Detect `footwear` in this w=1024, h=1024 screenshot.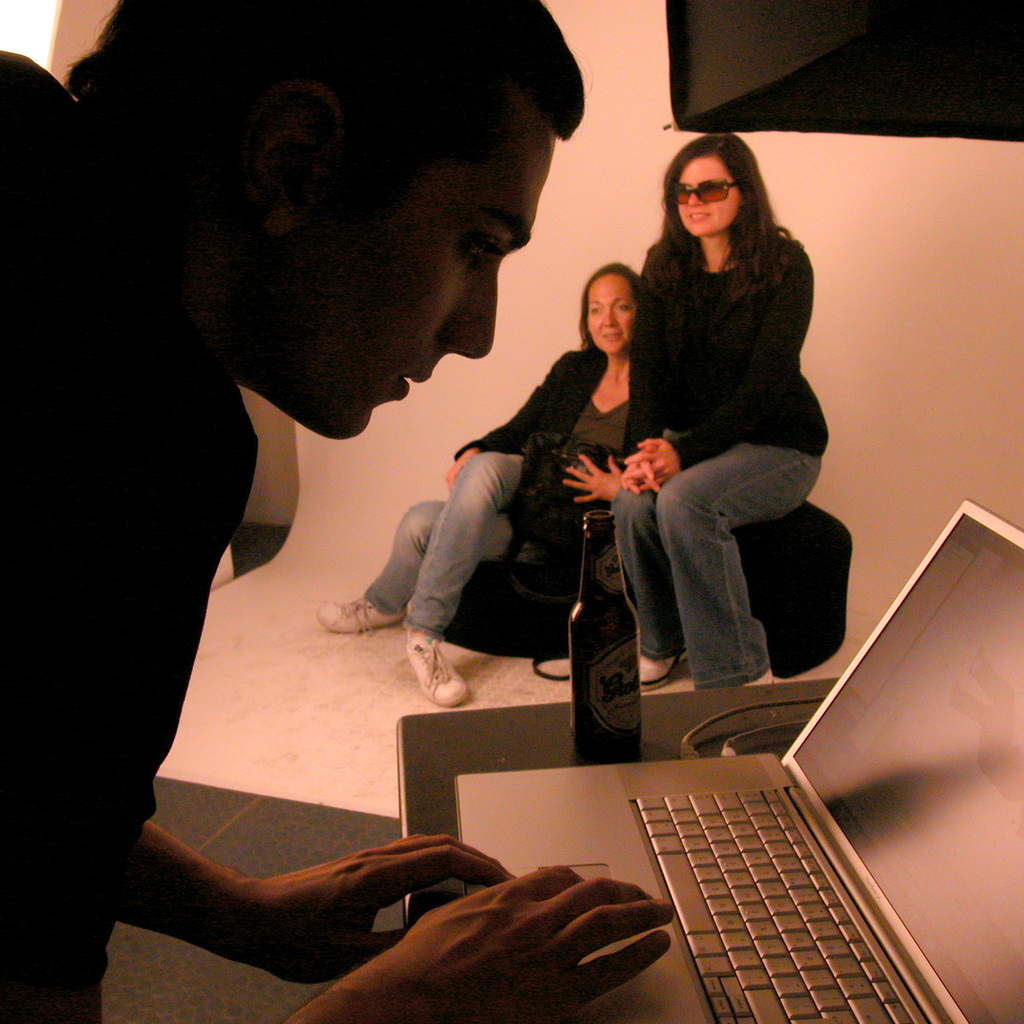
Detection: bbox=(312, 593, 414, 638).
